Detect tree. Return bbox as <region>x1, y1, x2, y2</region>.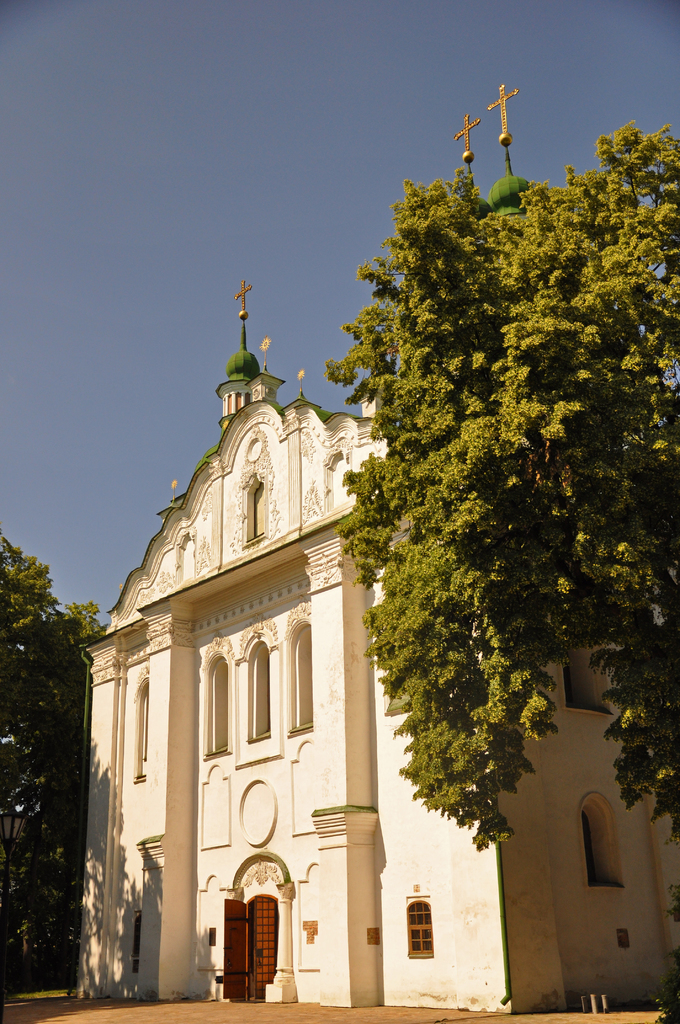
<region>0, 538, 111, 1007</region>.
